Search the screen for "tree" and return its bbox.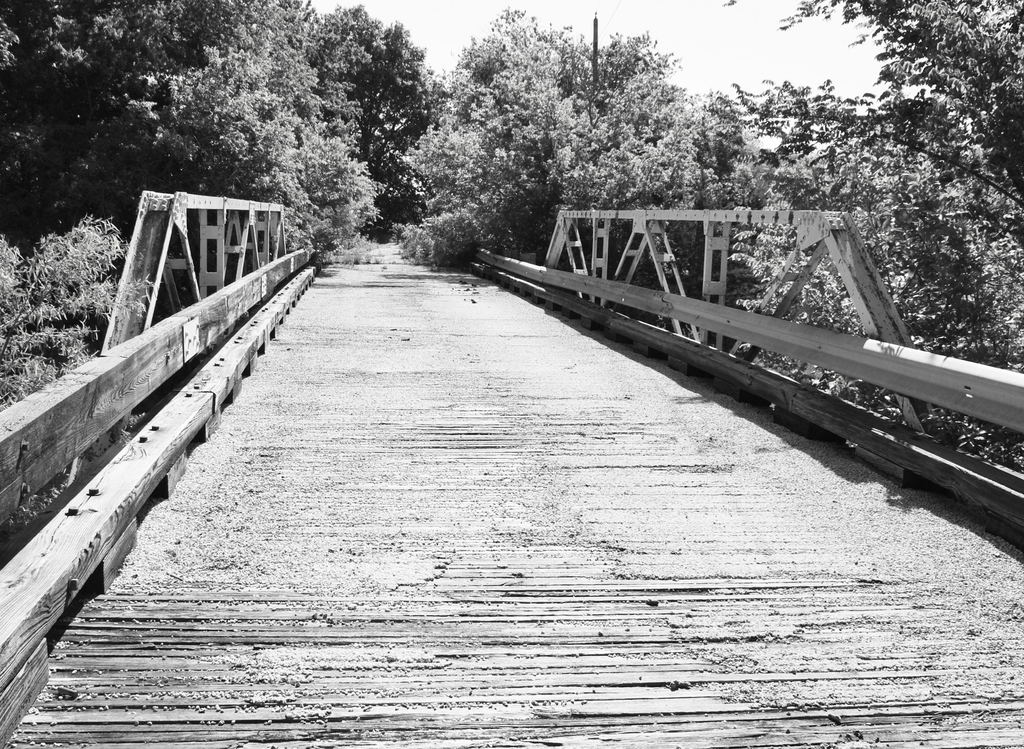
Found: 745:0:1023:471.
